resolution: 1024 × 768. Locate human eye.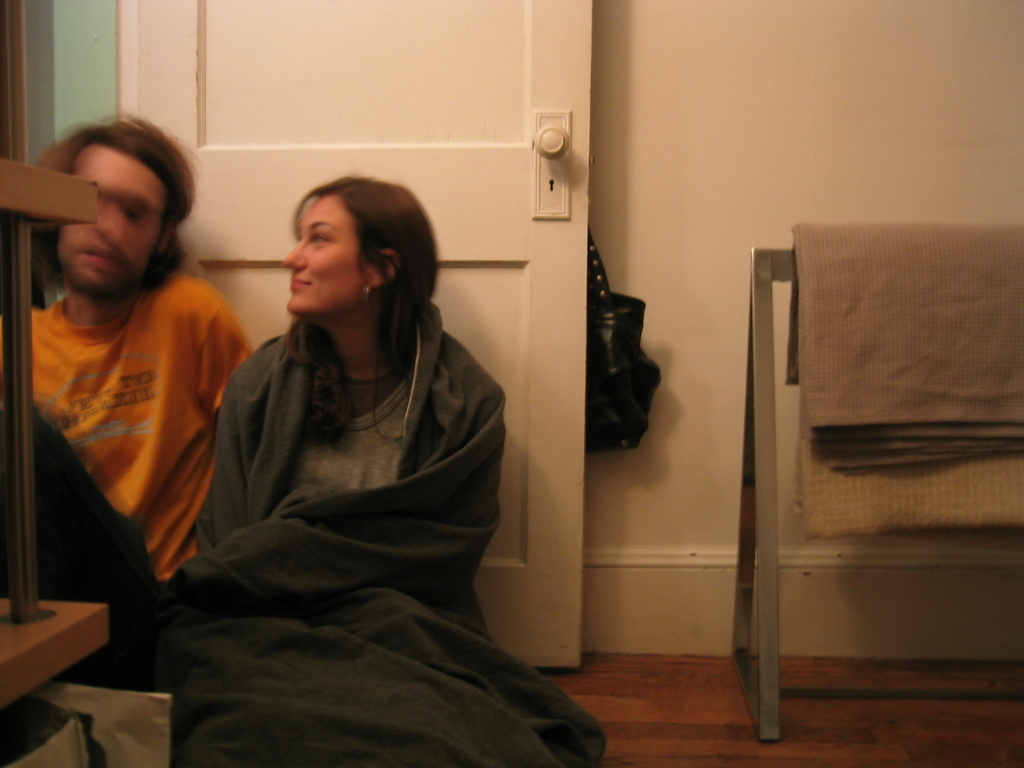
box=[116, 196, 151, 227].
